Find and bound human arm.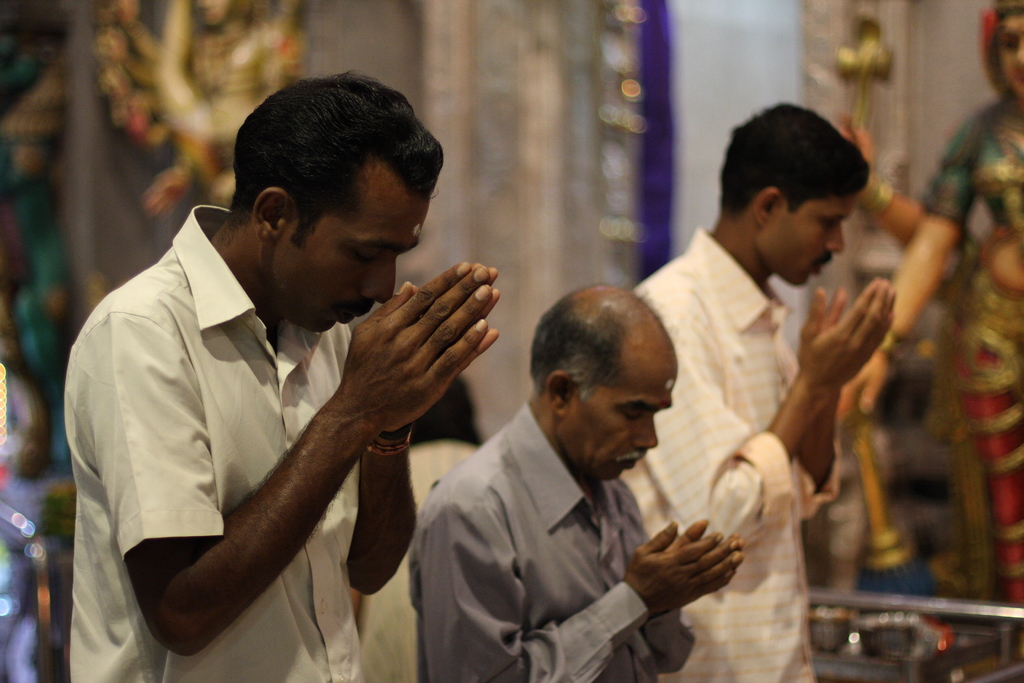
Bound: (left=783, top=296, right=893, bottom=520).
